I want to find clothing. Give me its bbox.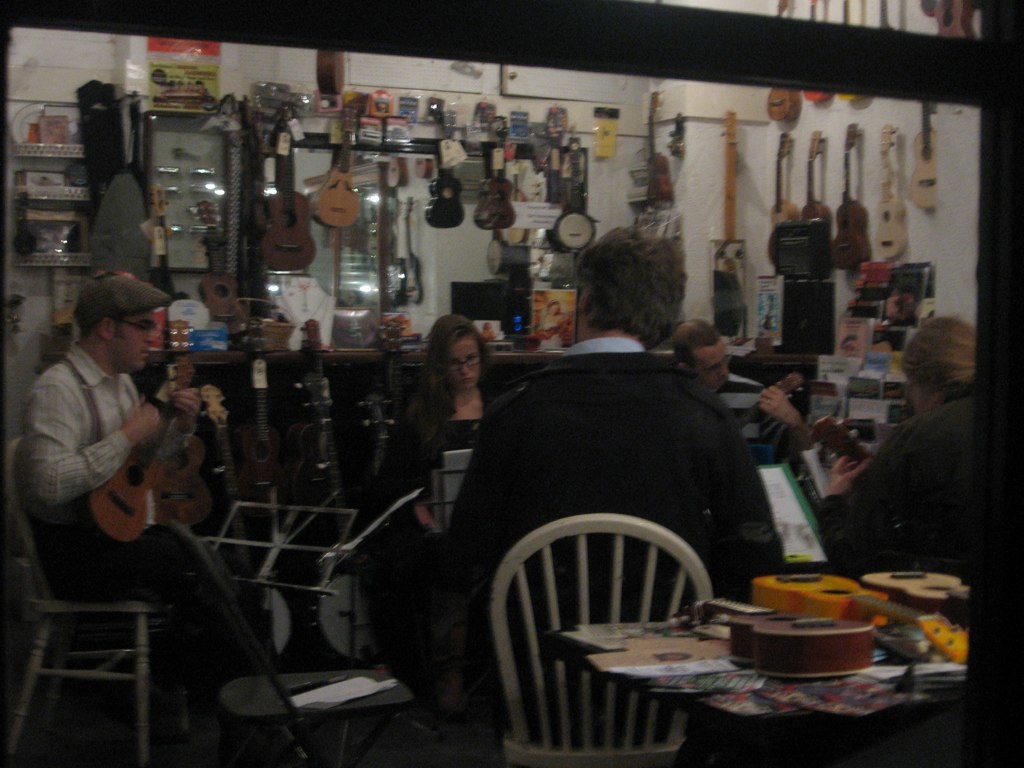
box=[840, 344, 1006, 611].
